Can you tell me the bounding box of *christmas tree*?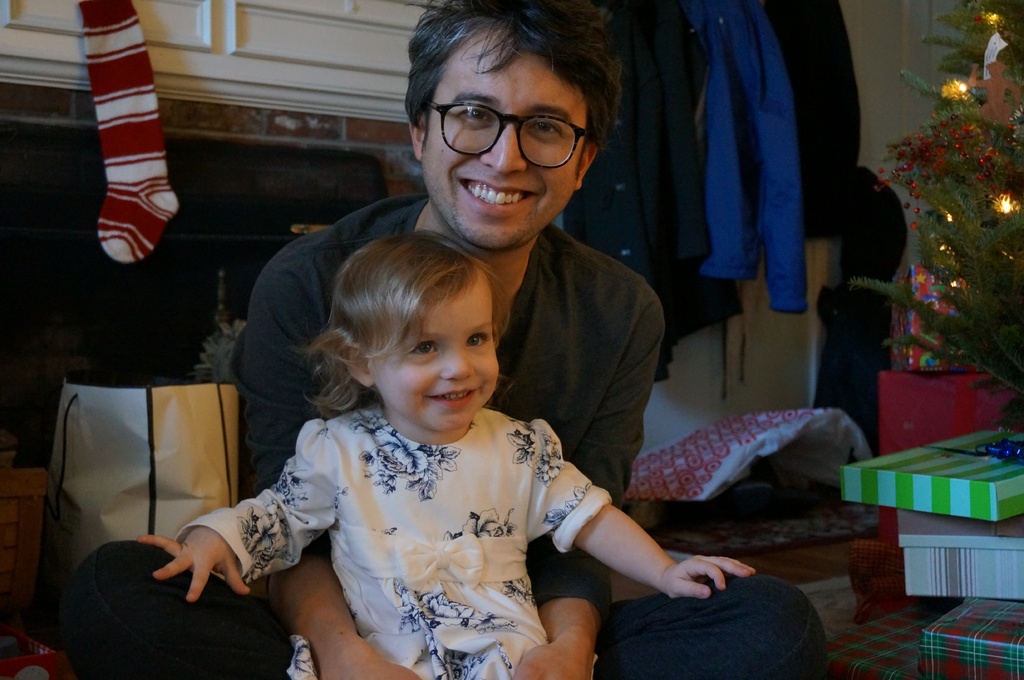
<box>845,3,1023,454</box>.
